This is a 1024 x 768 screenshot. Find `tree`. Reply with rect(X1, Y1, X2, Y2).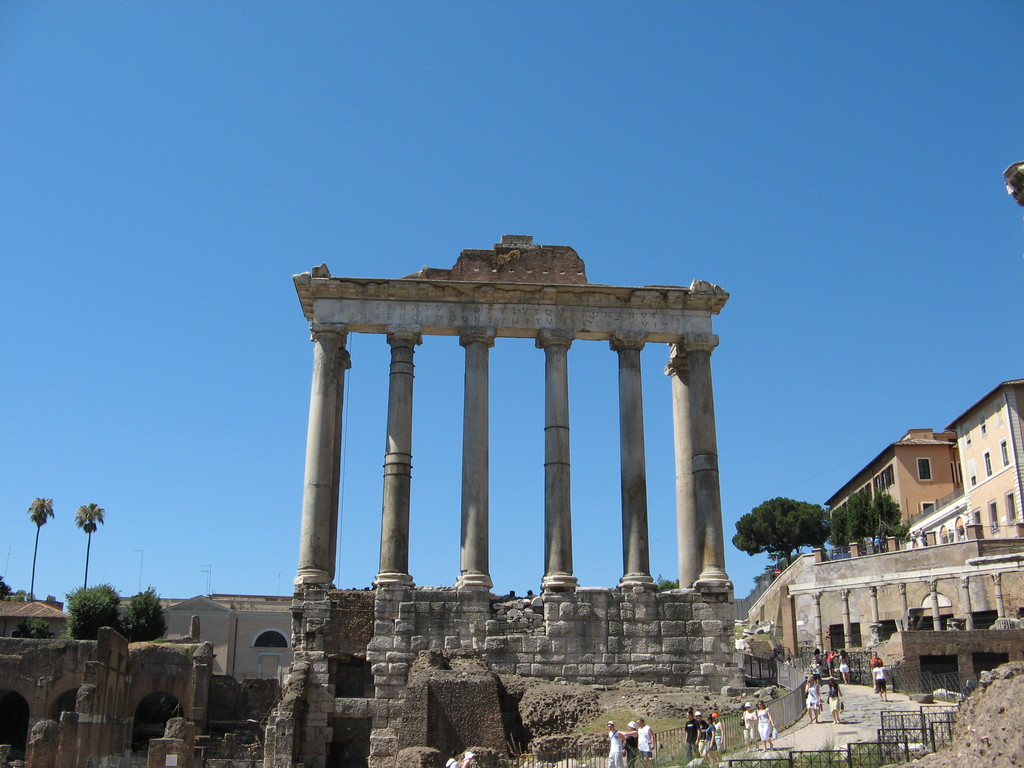
rect(829, 484, 913, 558).
